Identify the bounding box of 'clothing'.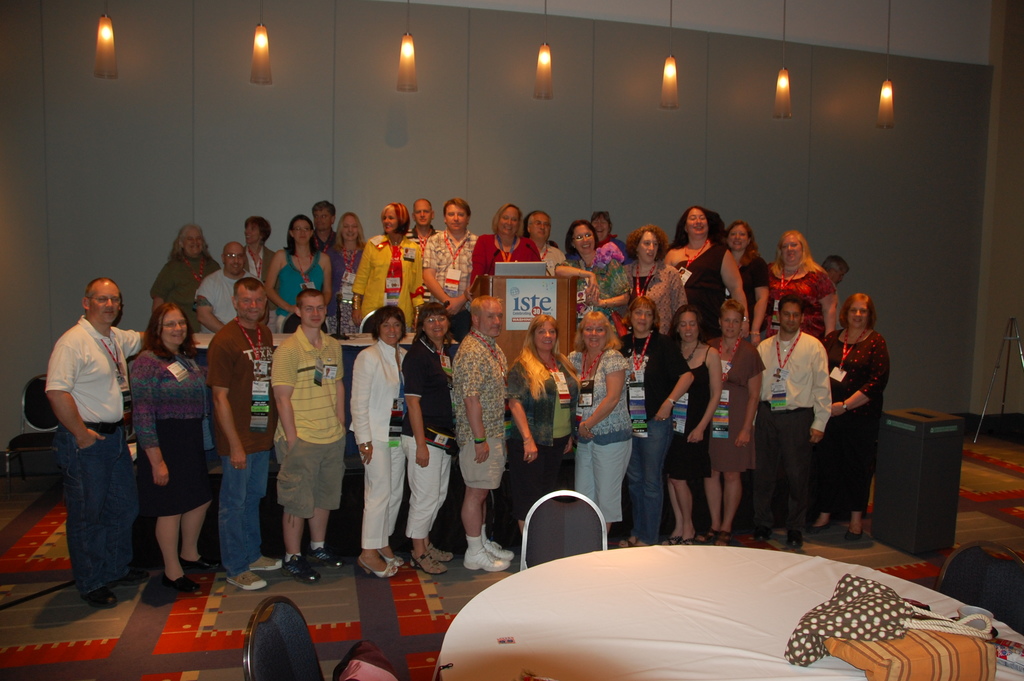
left=624, top=261, right=691, bottom=333.
